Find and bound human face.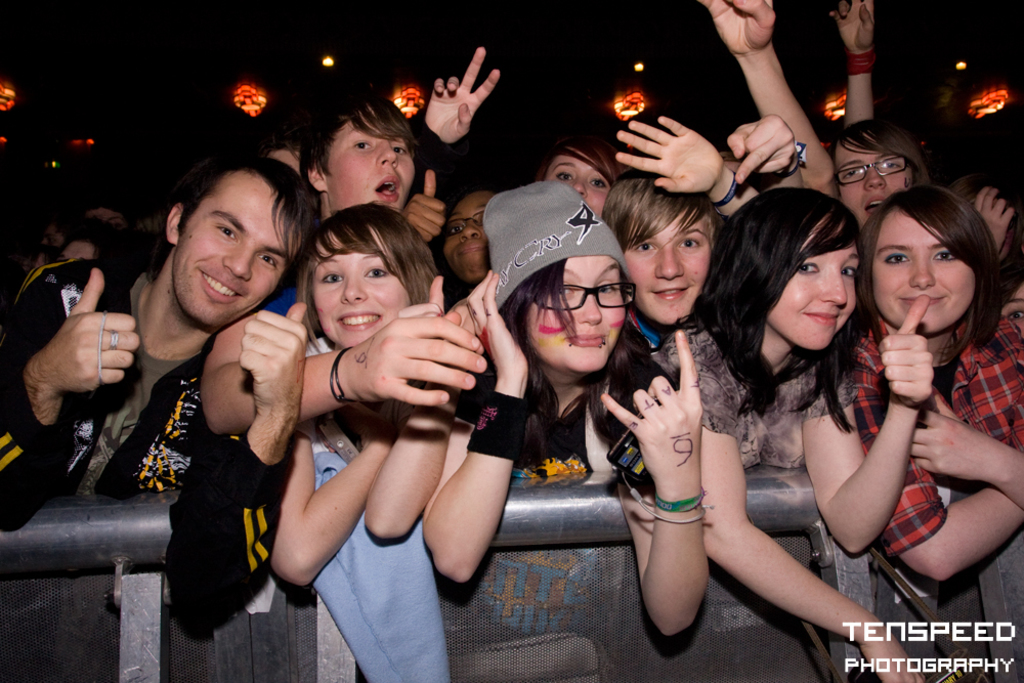
Bound: locate(543, 146, 608, 214).
